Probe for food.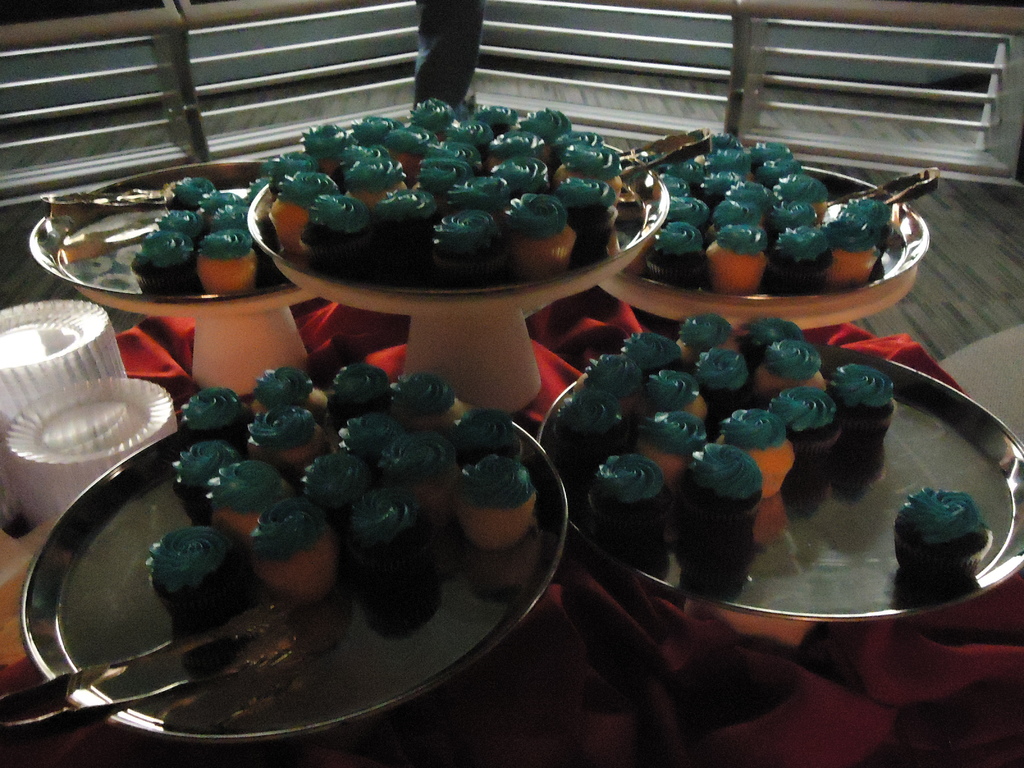
Probe result: (339, 140, 385, 170).
